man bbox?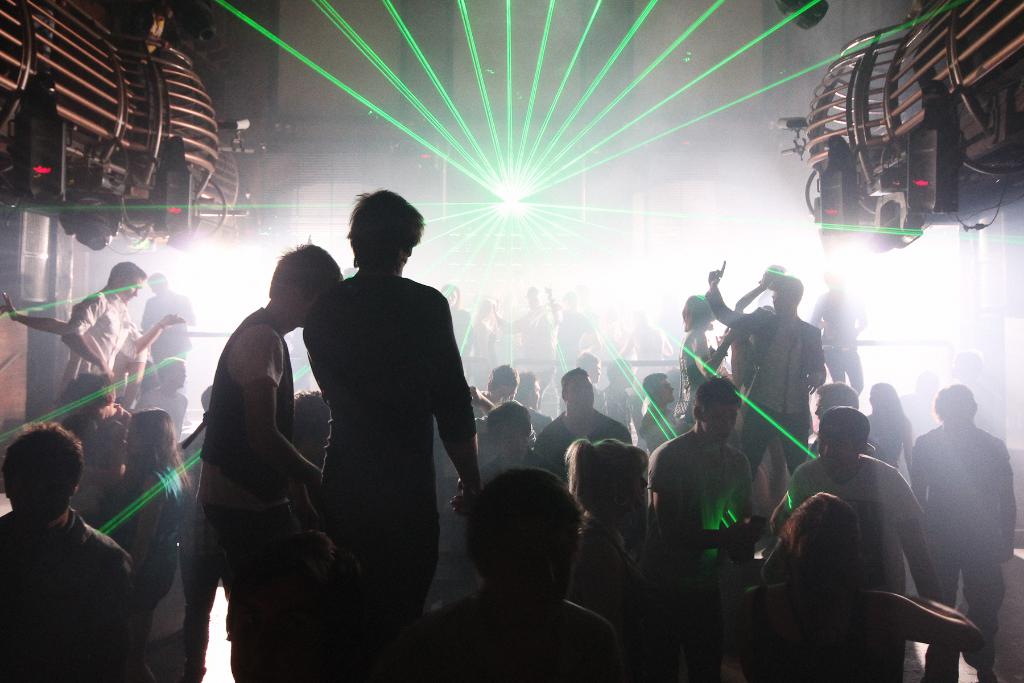
x1=904, y1=377, x2=1016, y2=654
